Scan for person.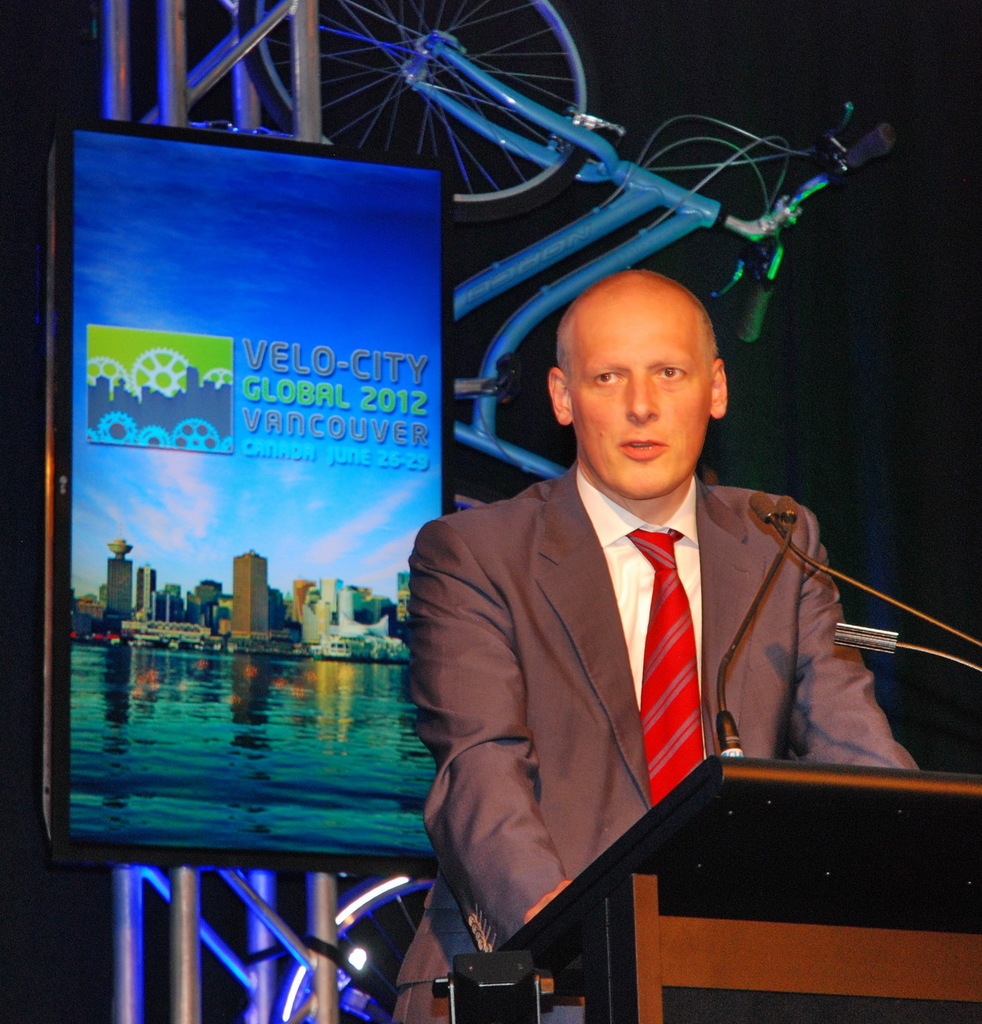
Scan result: 388/264/916/1023.
